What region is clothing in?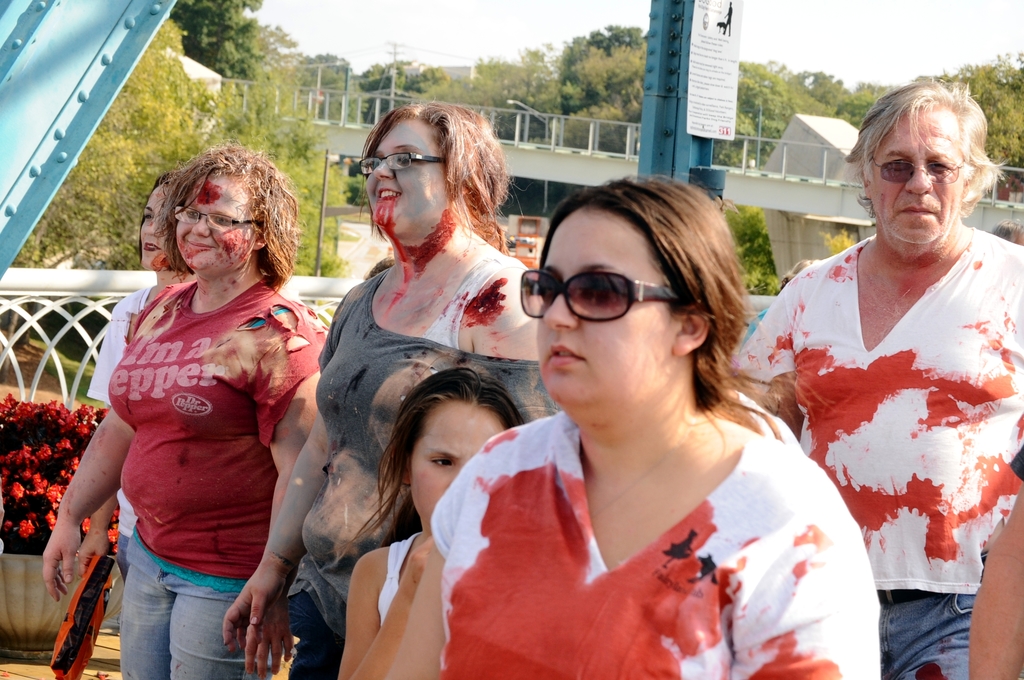
bbox=[737, 225, 1023, 679].
